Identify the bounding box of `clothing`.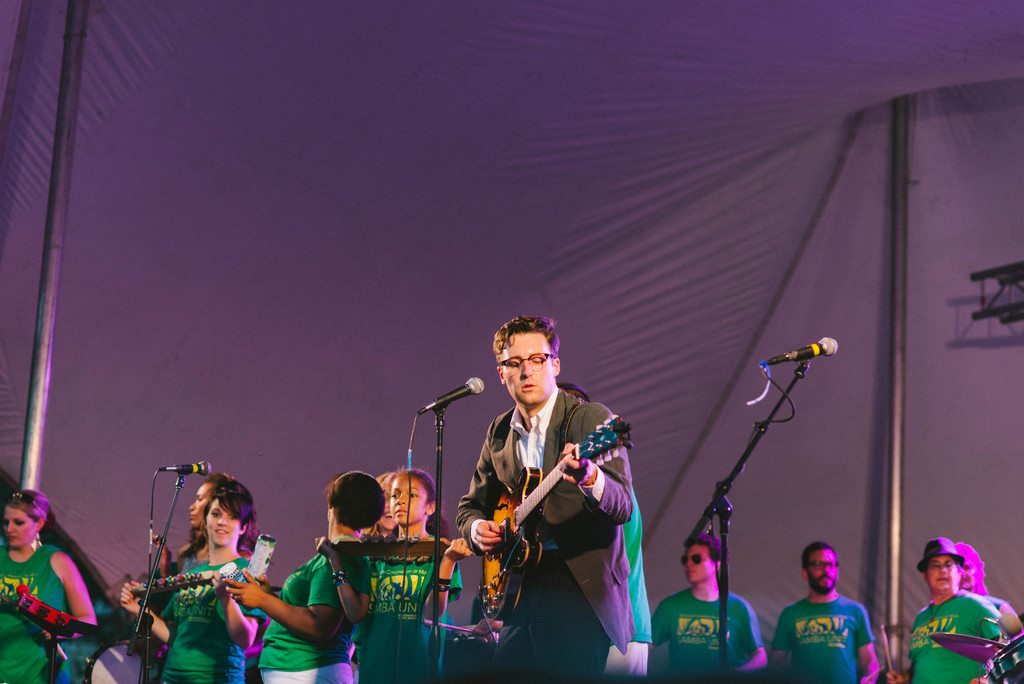
[604, 482, 652, 680].
